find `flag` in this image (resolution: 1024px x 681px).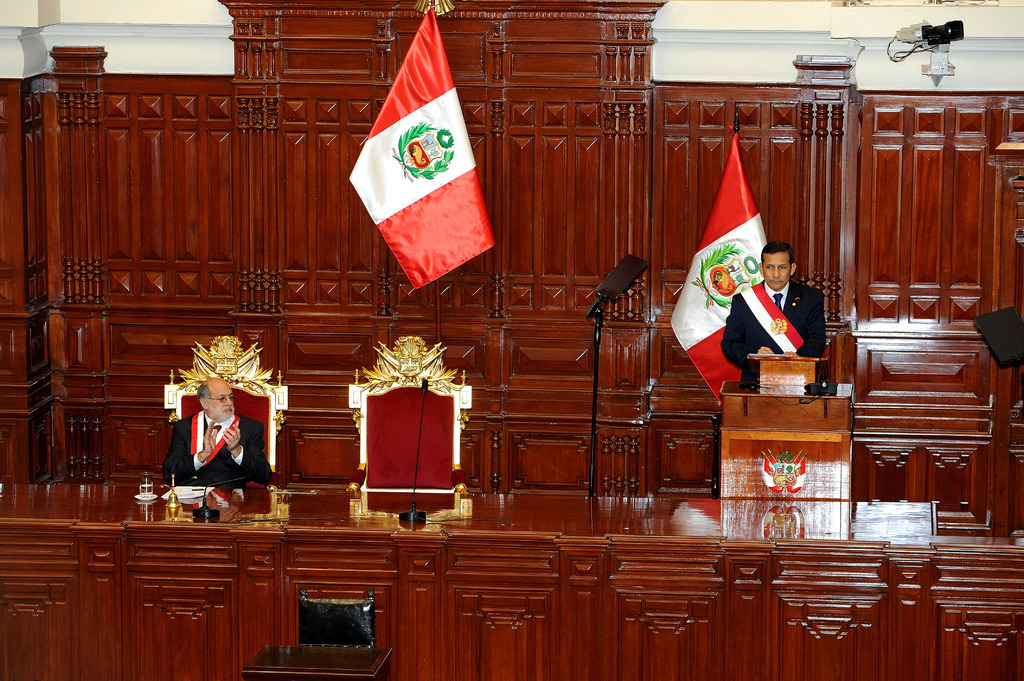
(671, 131, 774, 412).
